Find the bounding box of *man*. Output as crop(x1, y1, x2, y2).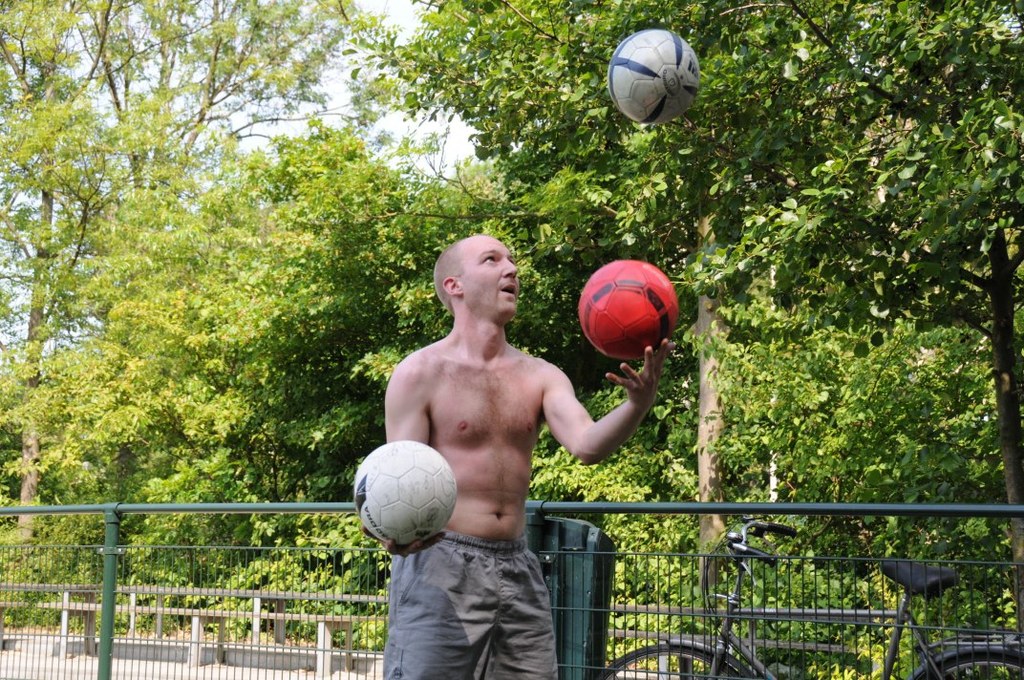
crop(340, 289, 674, 649).
